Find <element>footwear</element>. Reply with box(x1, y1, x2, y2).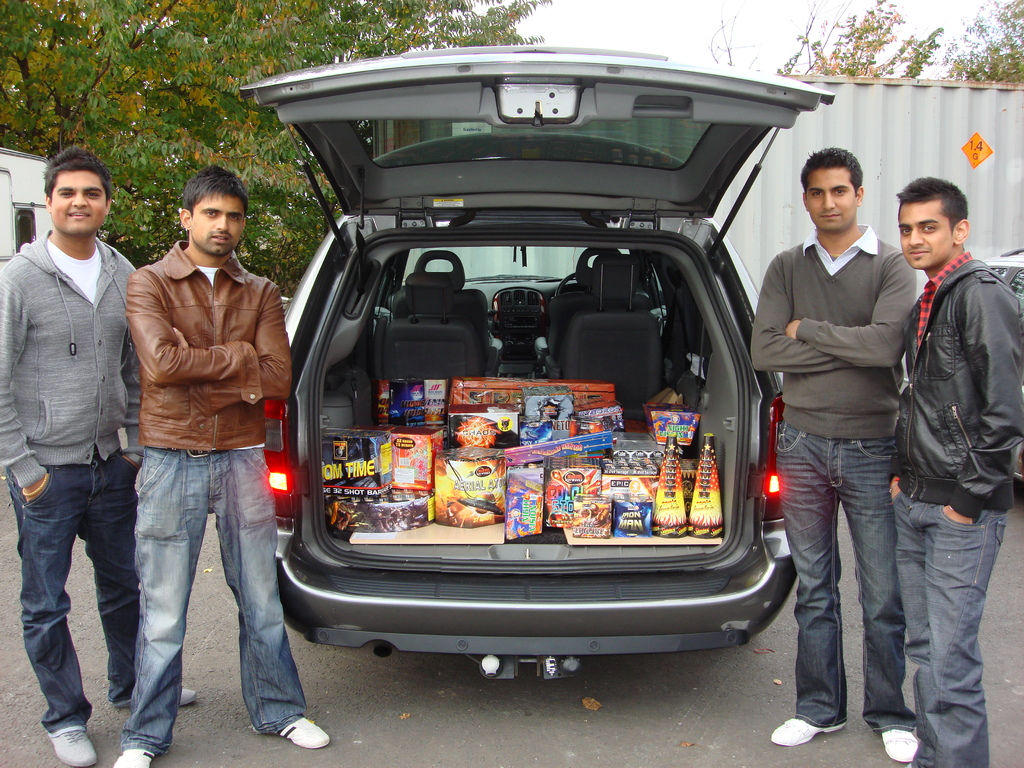
box(276, 714, 332, 746).
